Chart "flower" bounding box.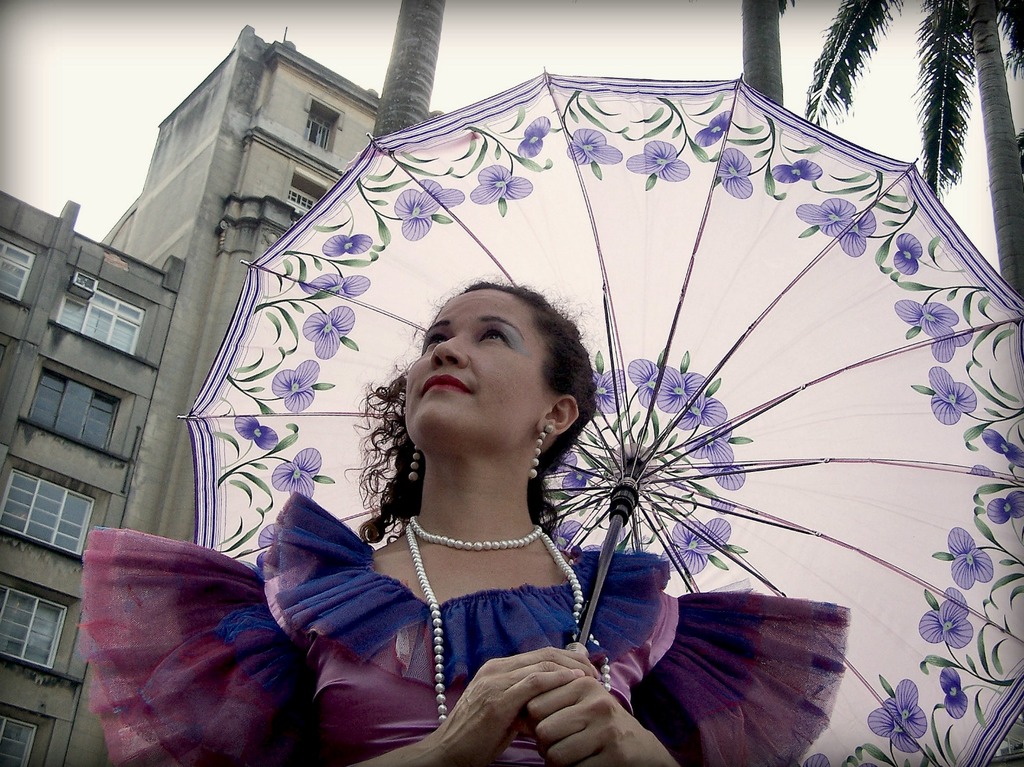
Charted: rect(397, 192, 434, 245).
